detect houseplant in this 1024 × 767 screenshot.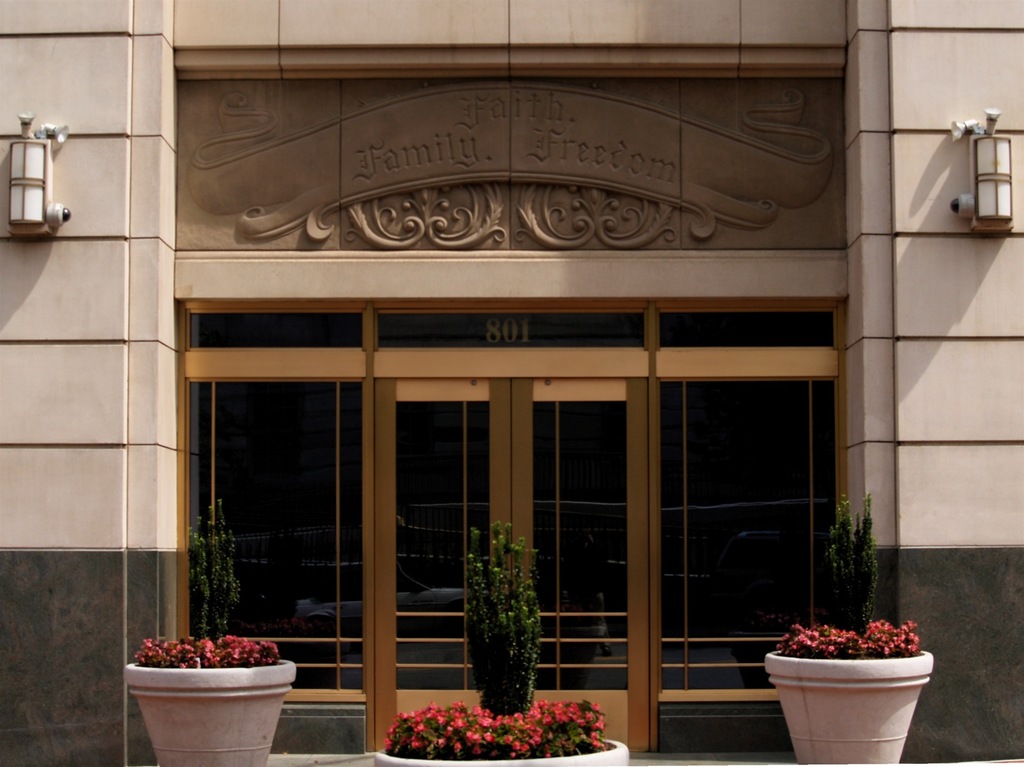
Detection: <region>122, 634, 299, 766</region>.
